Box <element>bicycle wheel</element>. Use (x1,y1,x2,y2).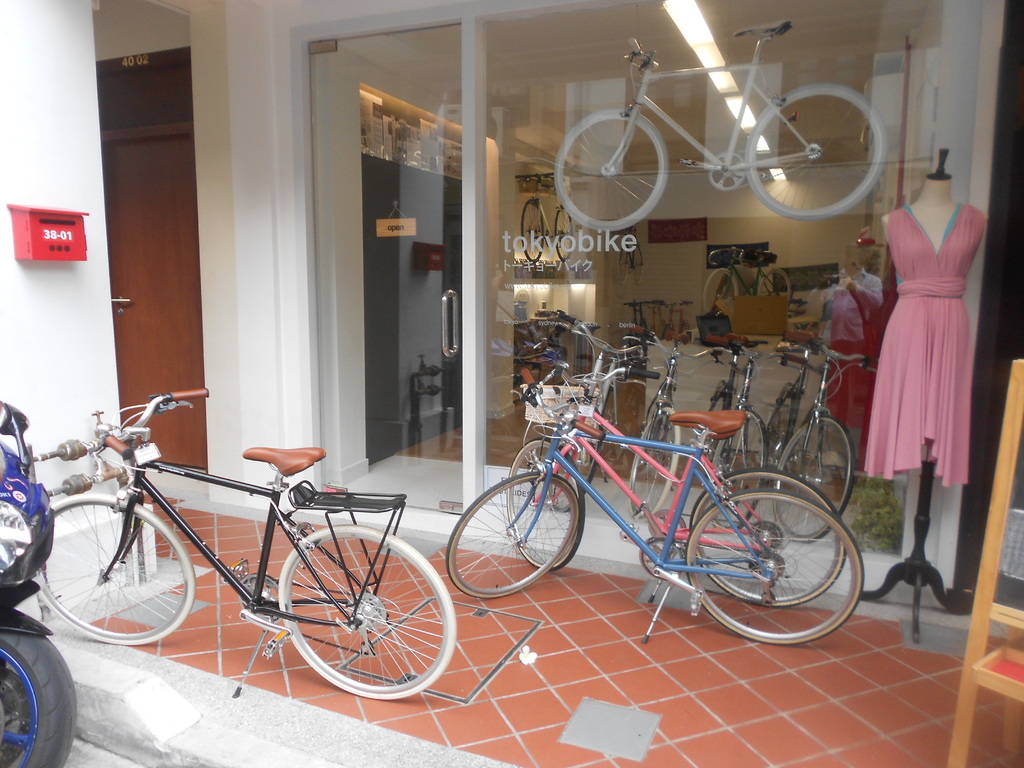
(452,470,573,602).
